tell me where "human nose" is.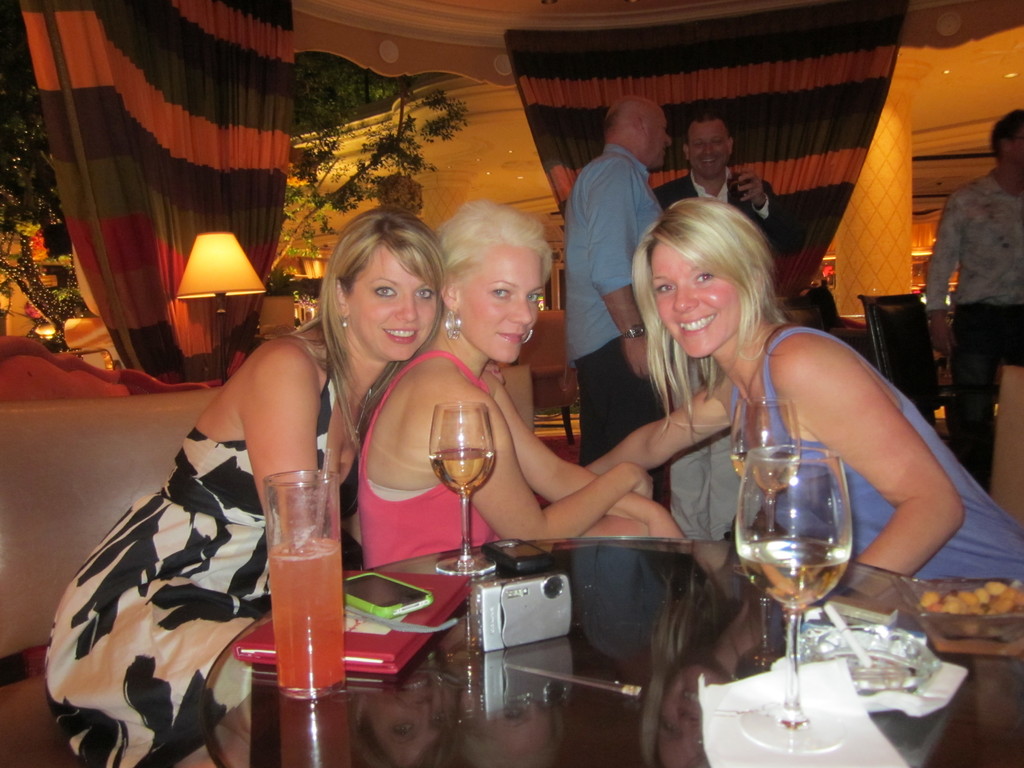
"human nose" is at (665, 135, 674, 145).
